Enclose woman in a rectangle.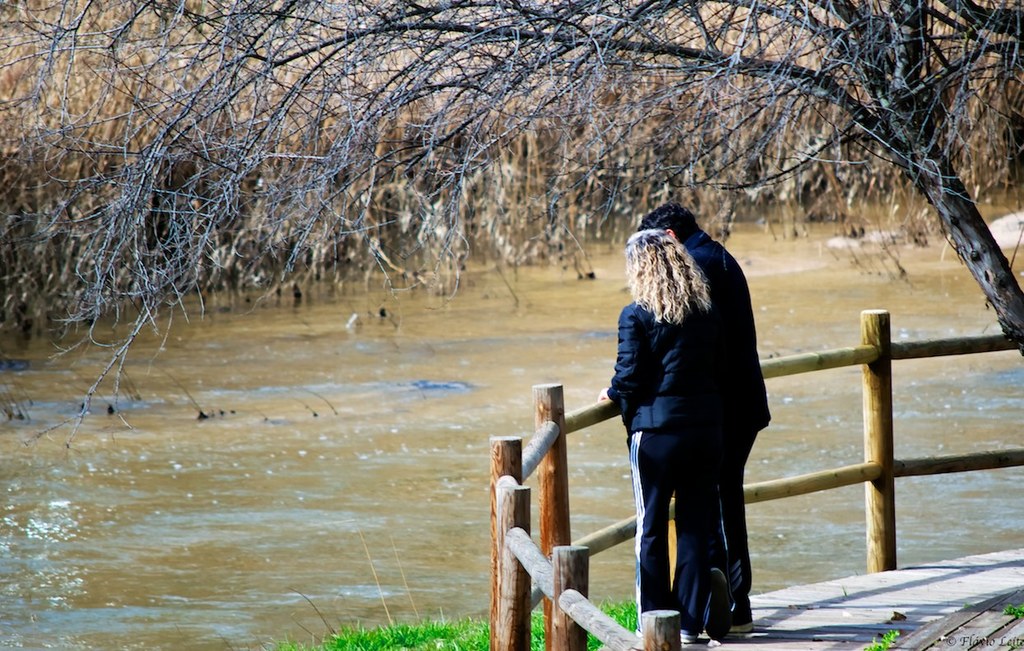
588,205,780,638.
